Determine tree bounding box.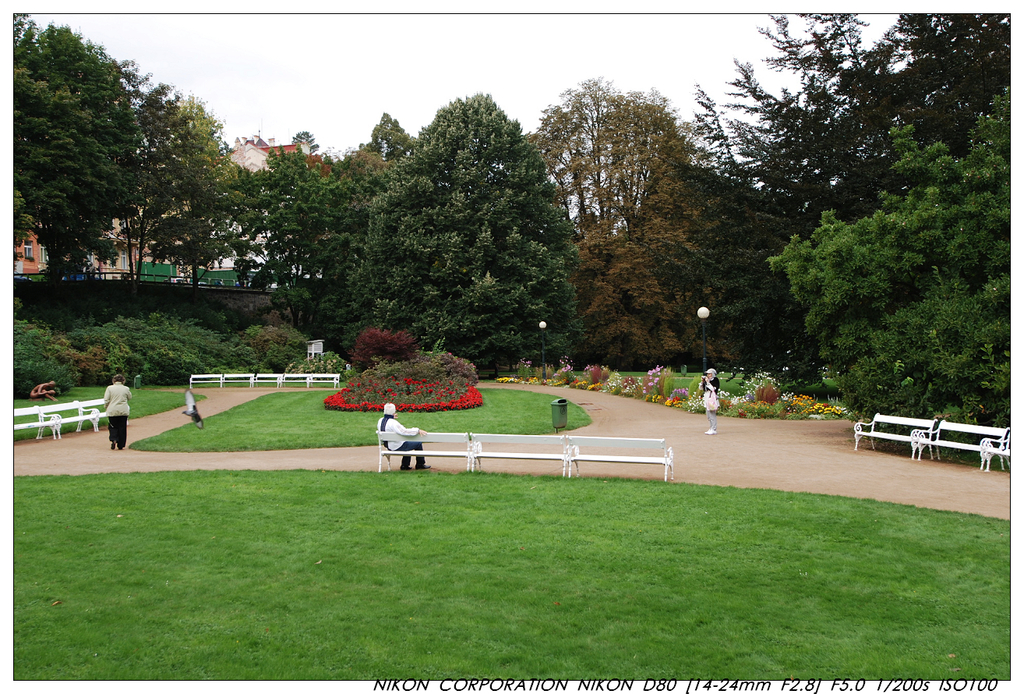
Determined: bbox(378, 88, 598, 377).
